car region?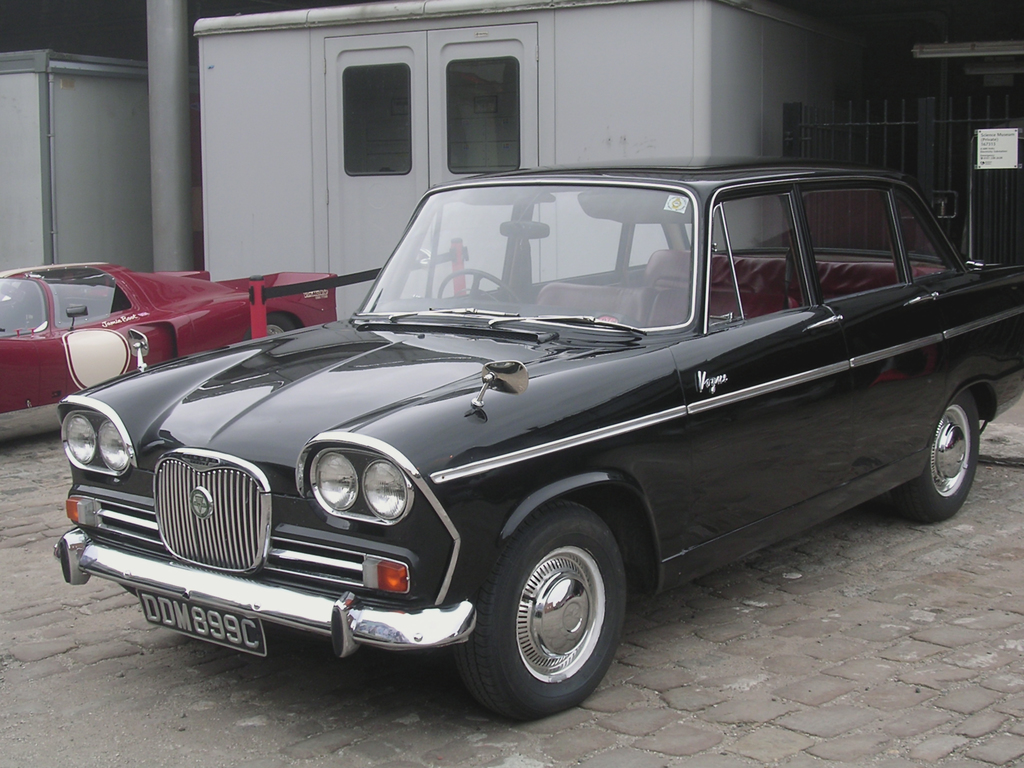
[0,262,336,414]
